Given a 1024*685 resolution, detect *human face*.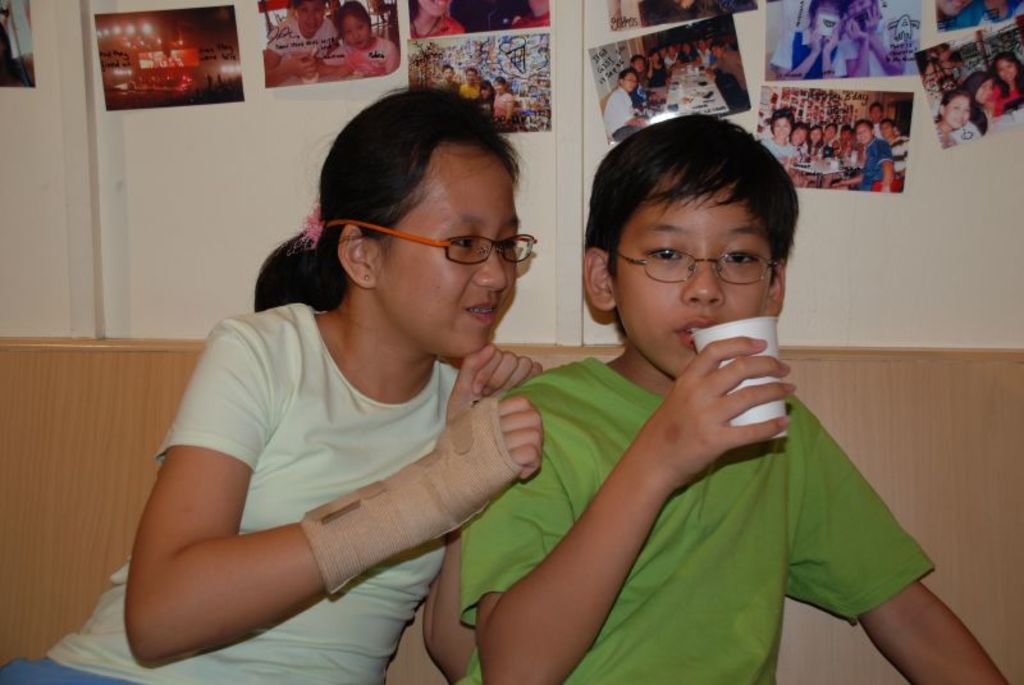
x1=445, y1=72, x2=454, y2=78.
